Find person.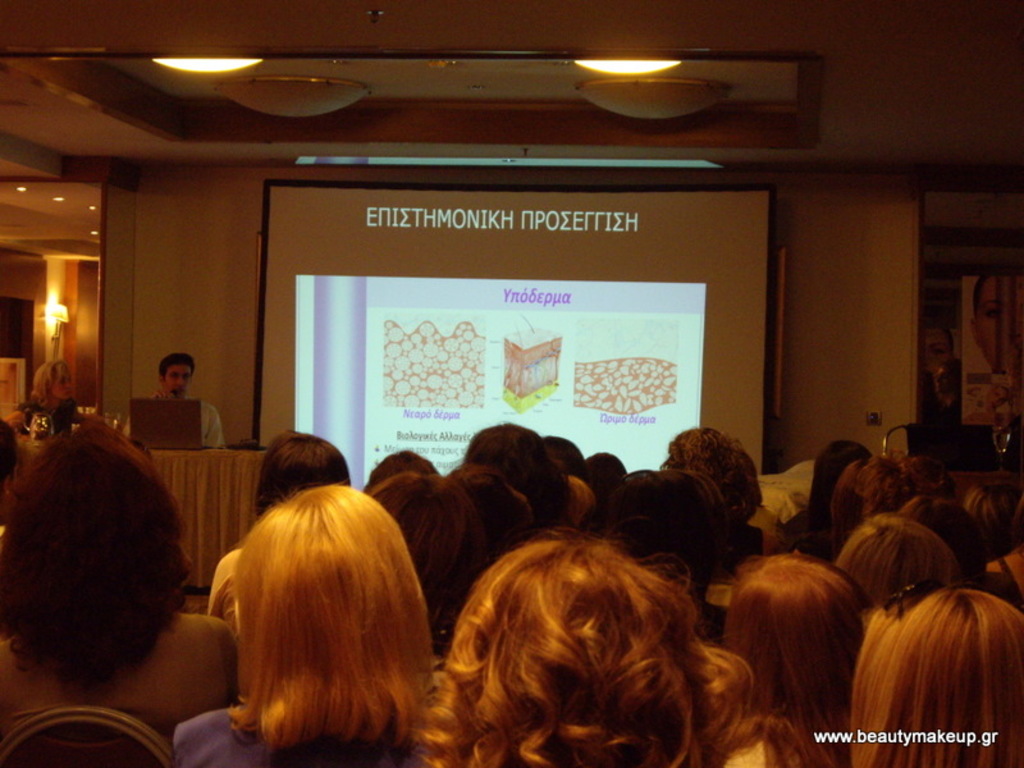
0/421/24/540.
